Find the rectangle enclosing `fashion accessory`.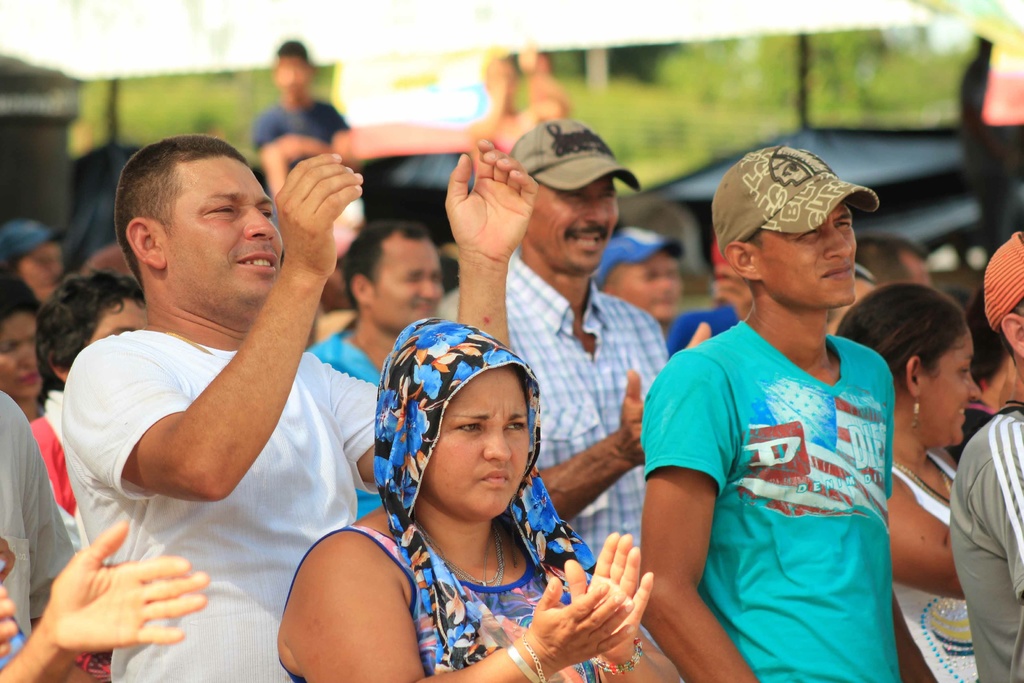
bbox(504, 119, 639, 198).
